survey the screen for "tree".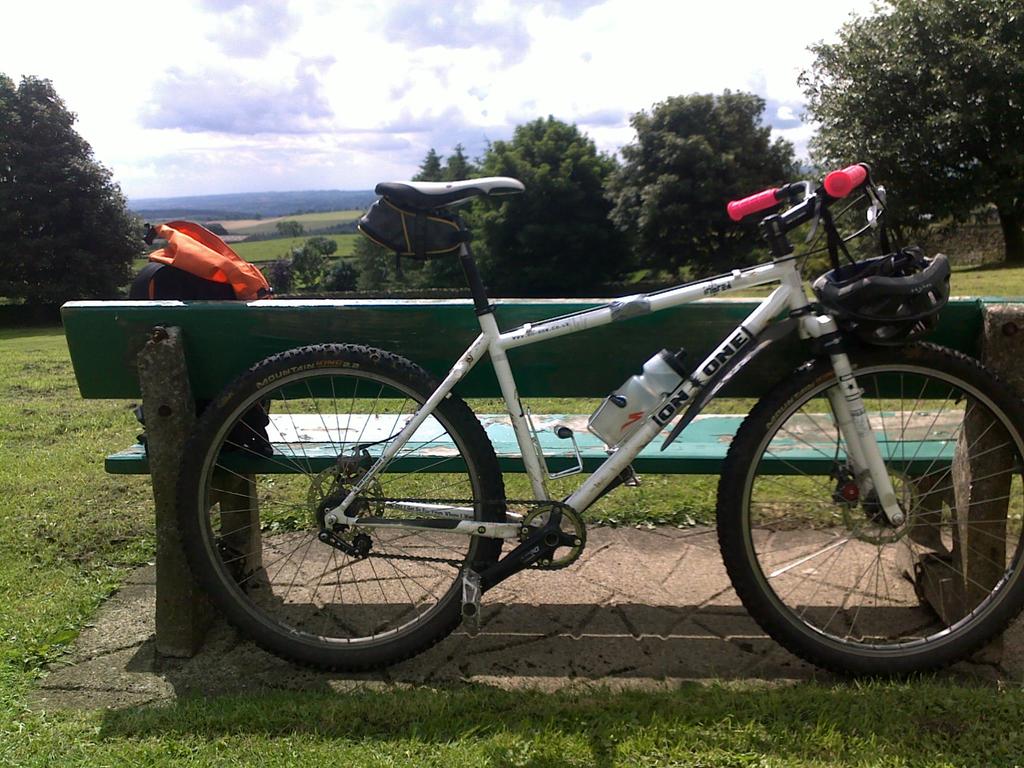
Survey found: <box>323,241,339,258</box>.
